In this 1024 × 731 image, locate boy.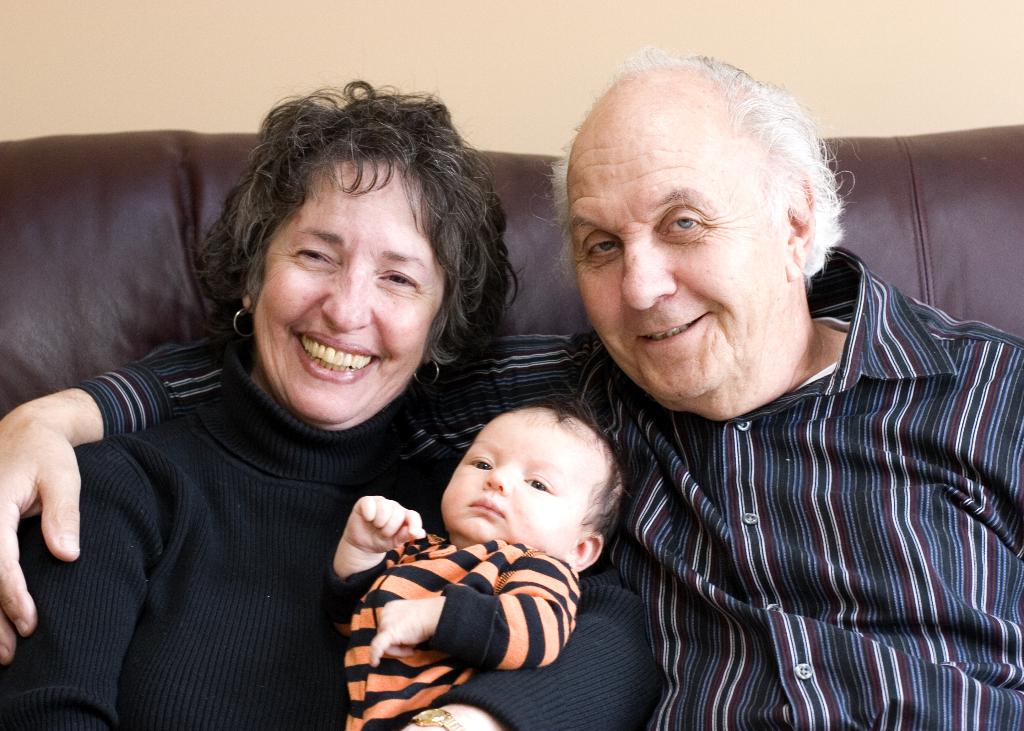
Bounding box: 335 389 664 692.
